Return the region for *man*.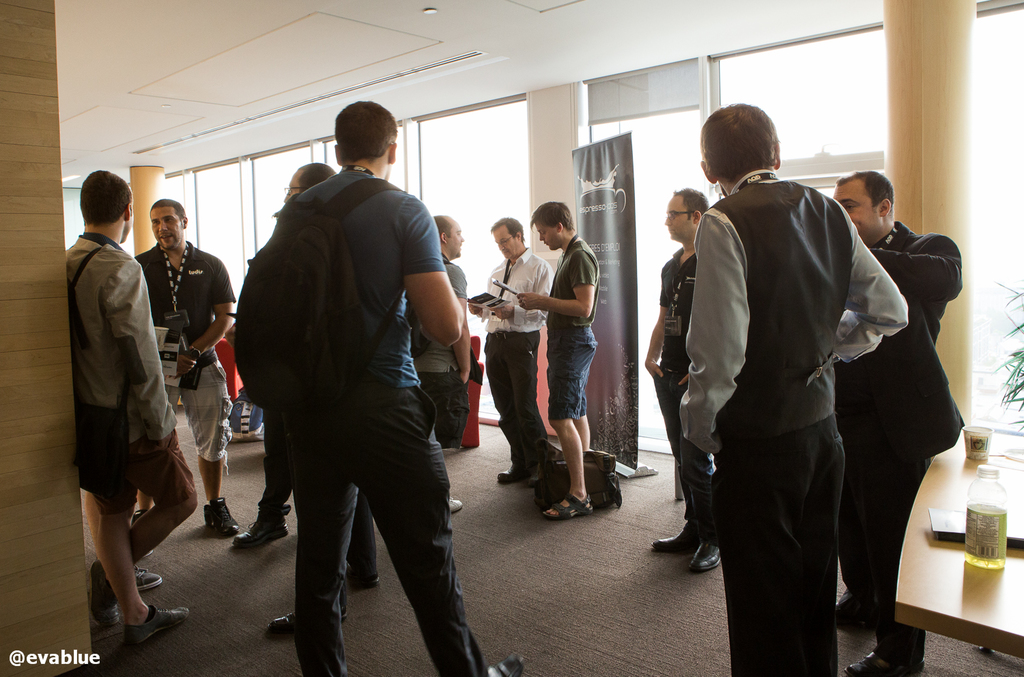
bbox=[138, 193, 232, 543].
